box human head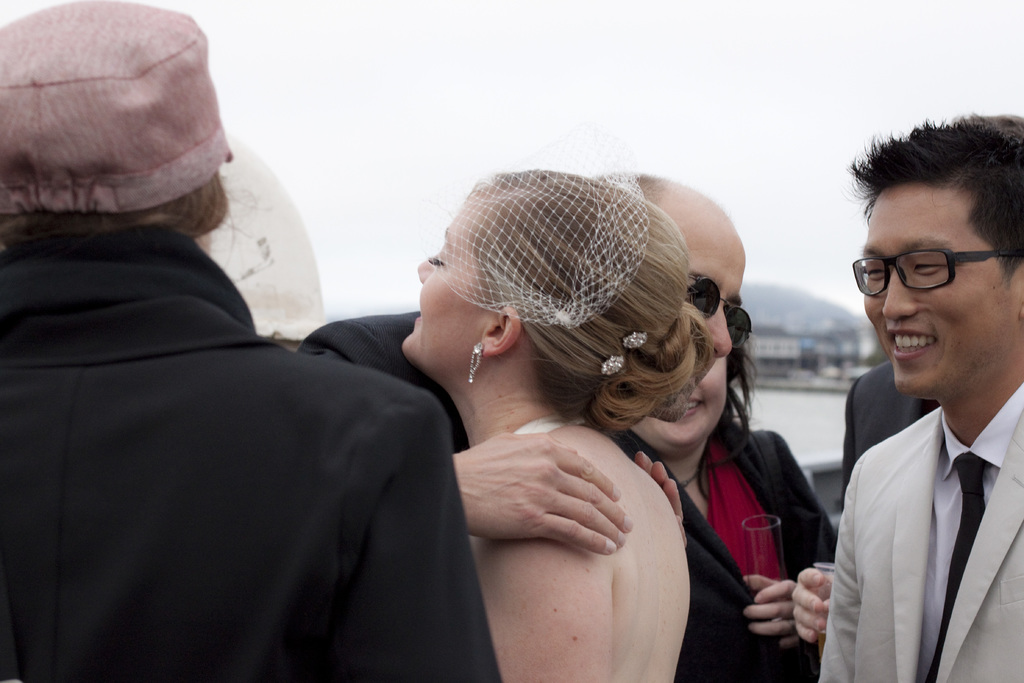
5/6/248/283
